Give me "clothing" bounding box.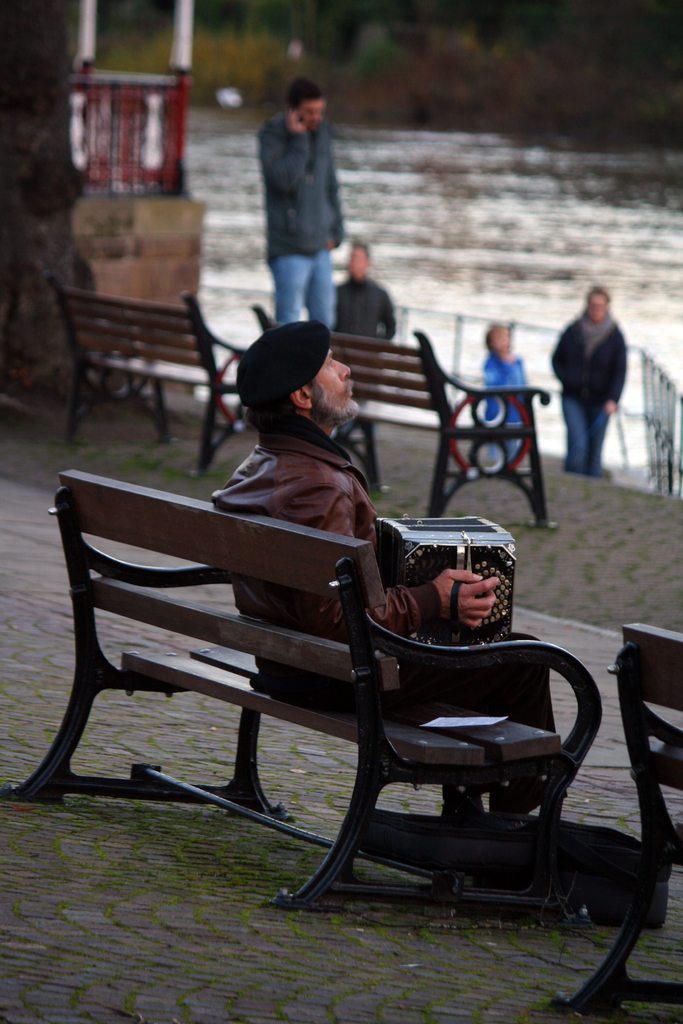
box(480, 354, 536, 459).
